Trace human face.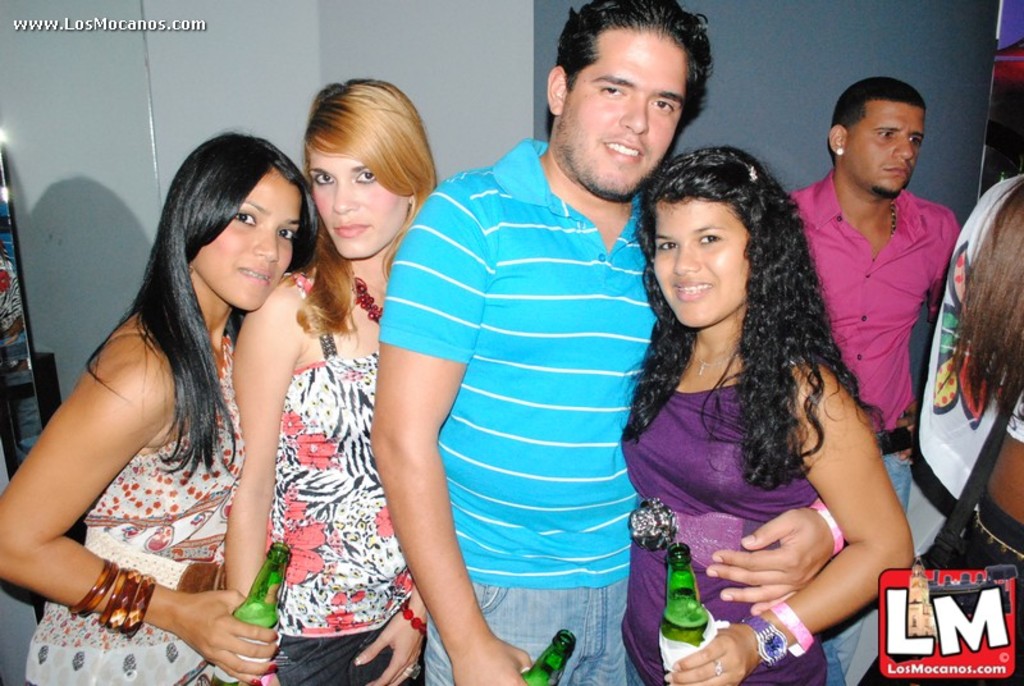
Traced to detection(306, 138, 410, 257).
